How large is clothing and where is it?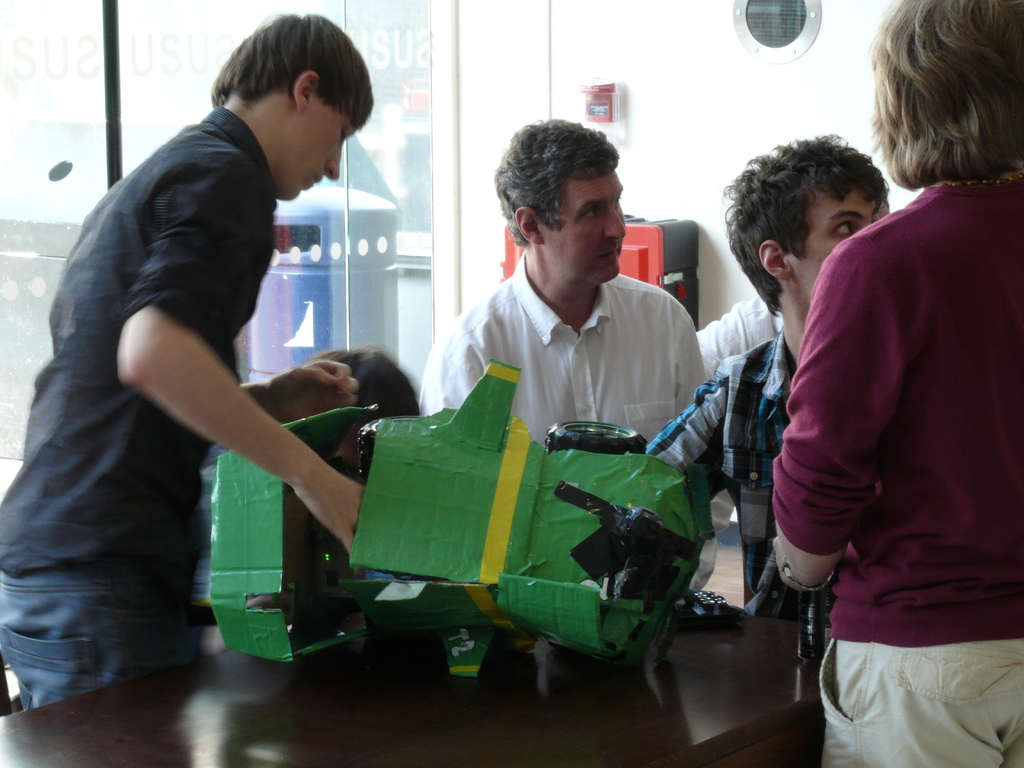
Bounding box: locate(646, 326, 806, 655).
